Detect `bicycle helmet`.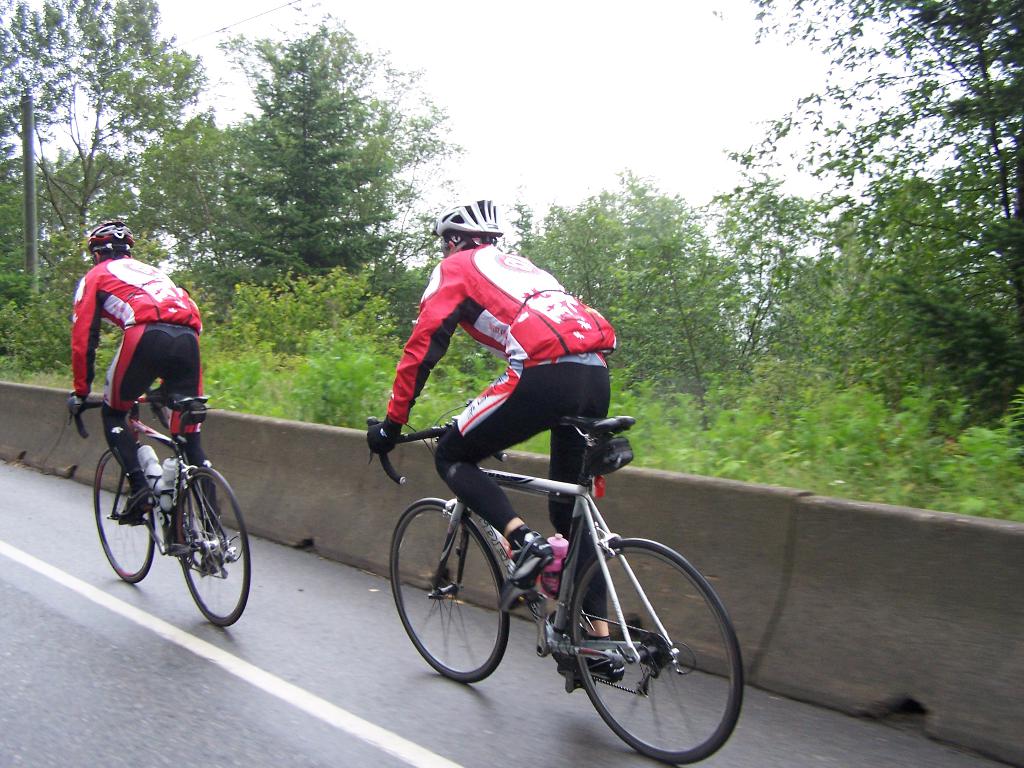
Detected at crop(83, 211, 136, 262).
